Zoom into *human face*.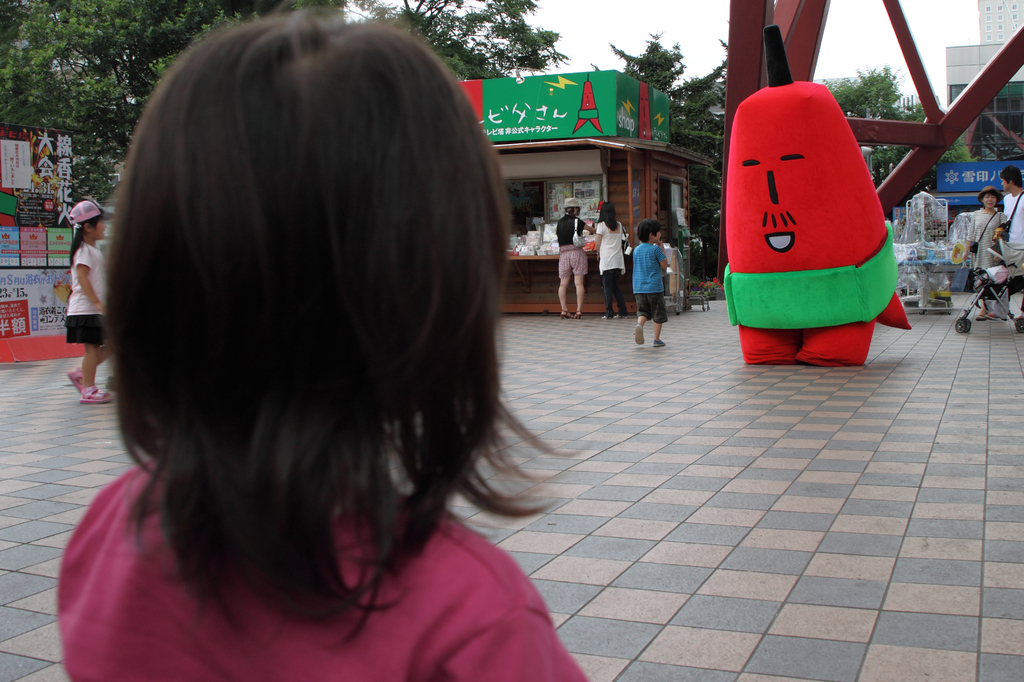
Zoom target: rect(94, 220, 102, 239).
